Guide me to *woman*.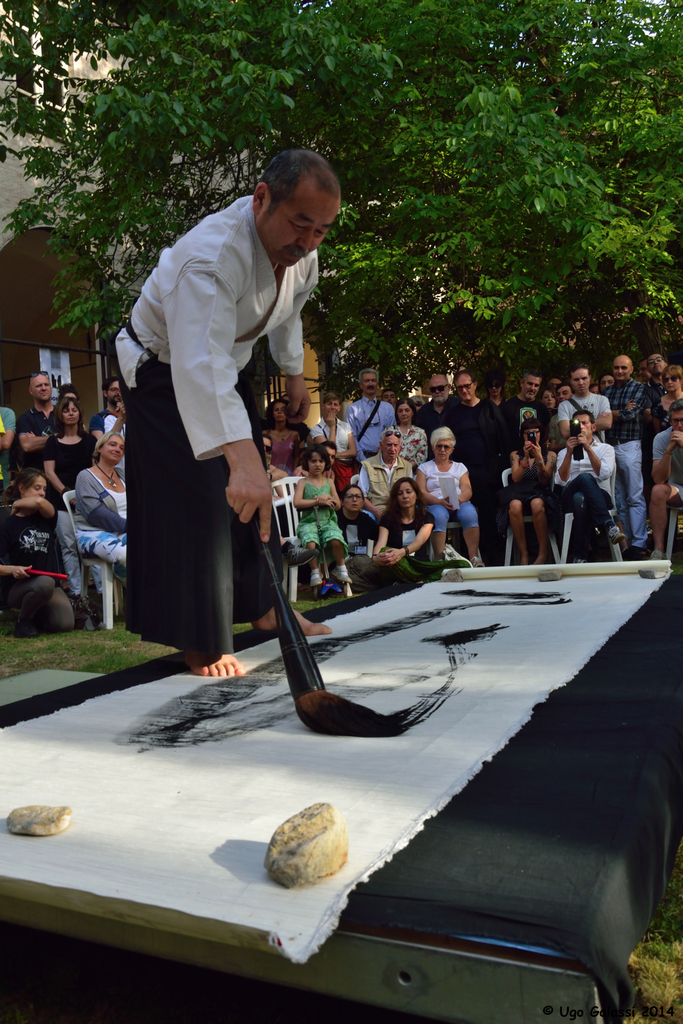
Guidance: <box>259,396,301,486</box>.
